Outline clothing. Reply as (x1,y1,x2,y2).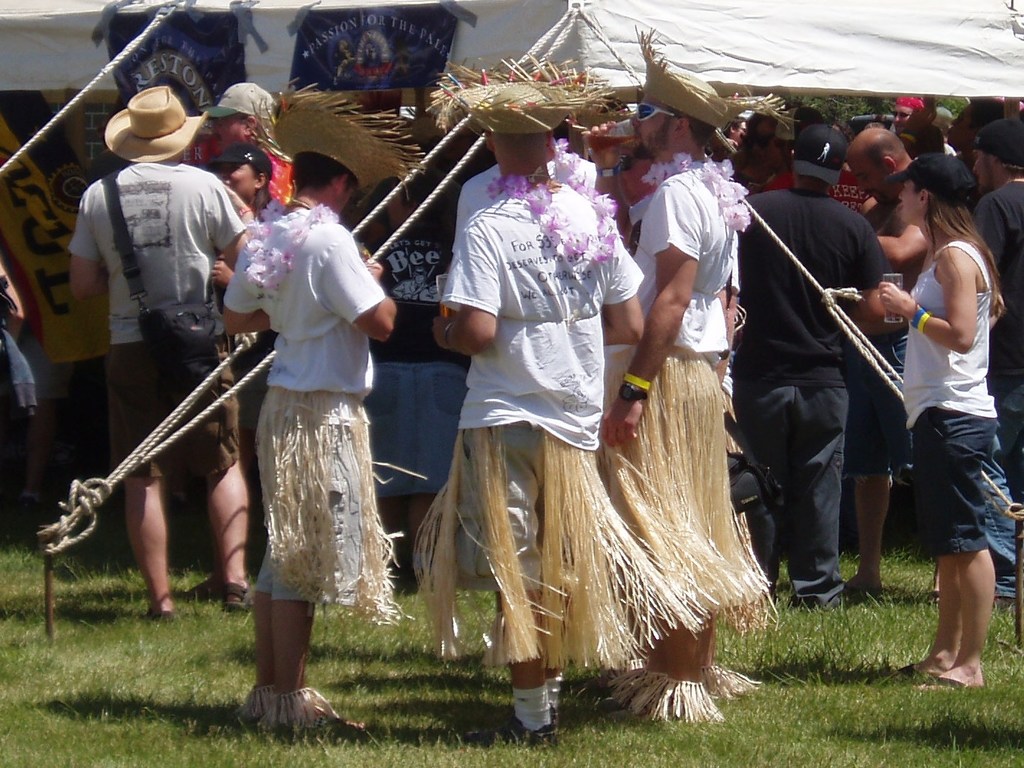
(440,181,642,597).
